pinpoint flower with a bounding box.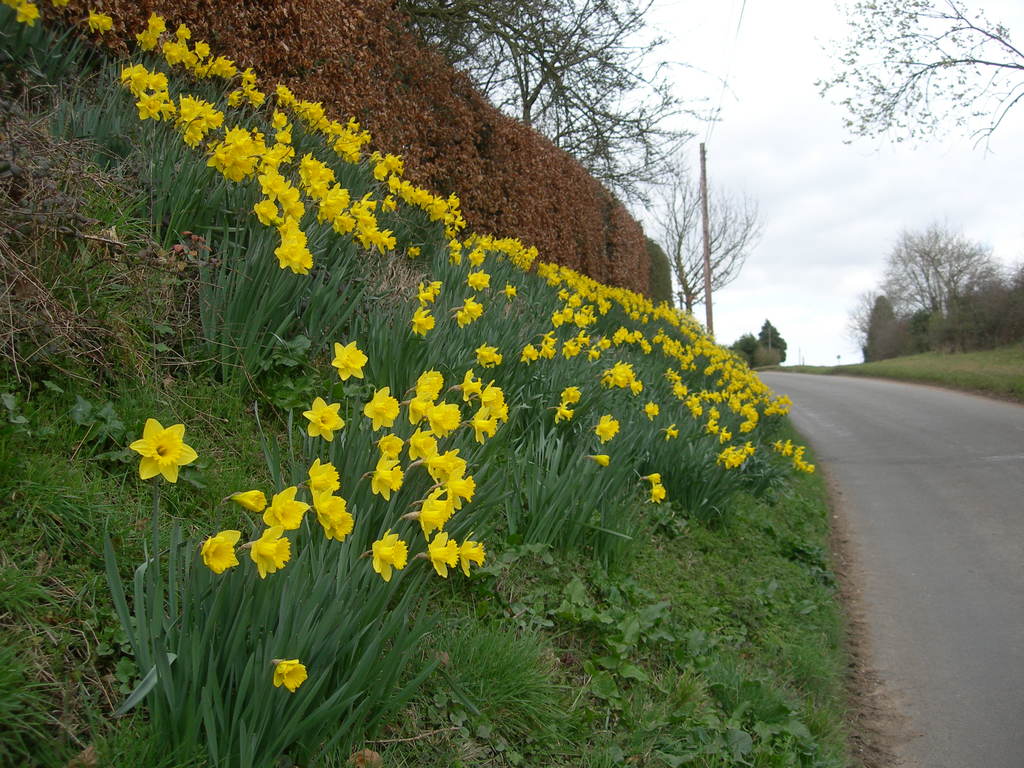
<box>651,486,669,502</box>.
